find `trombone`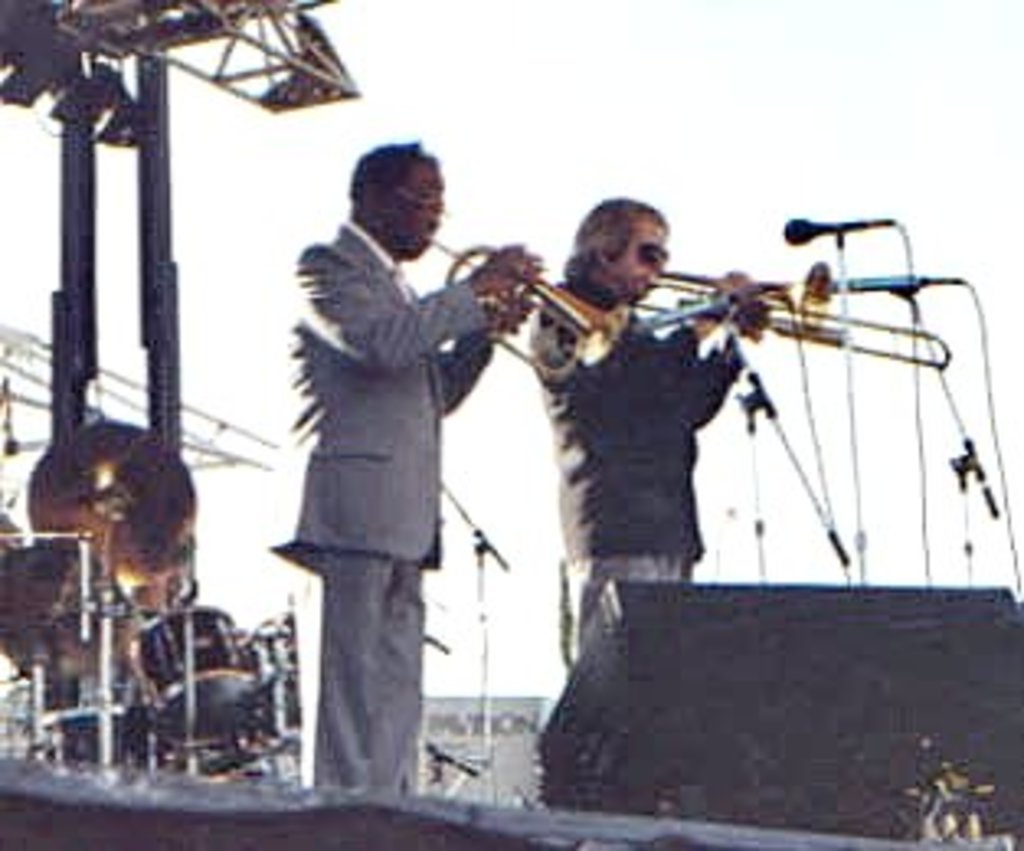
box=[641, 255, 949, 373]
